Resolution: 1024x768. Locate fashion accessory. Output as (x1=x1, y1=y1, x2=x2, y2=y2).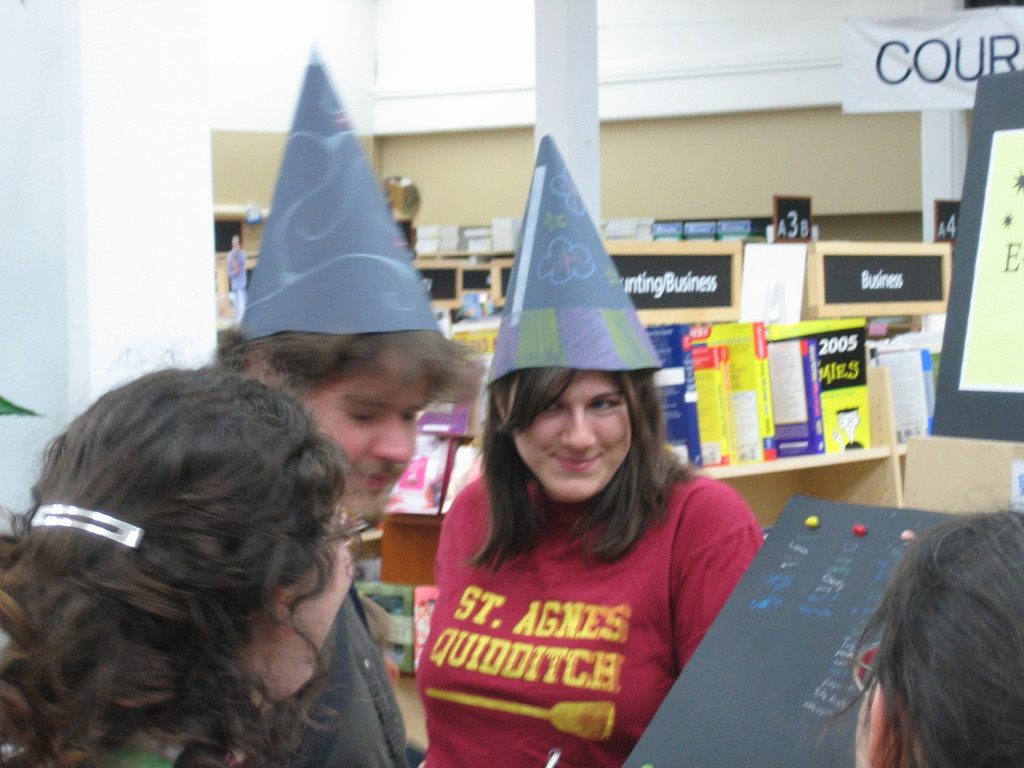
(x1=29, y1=504, x2=143, y2=552).
